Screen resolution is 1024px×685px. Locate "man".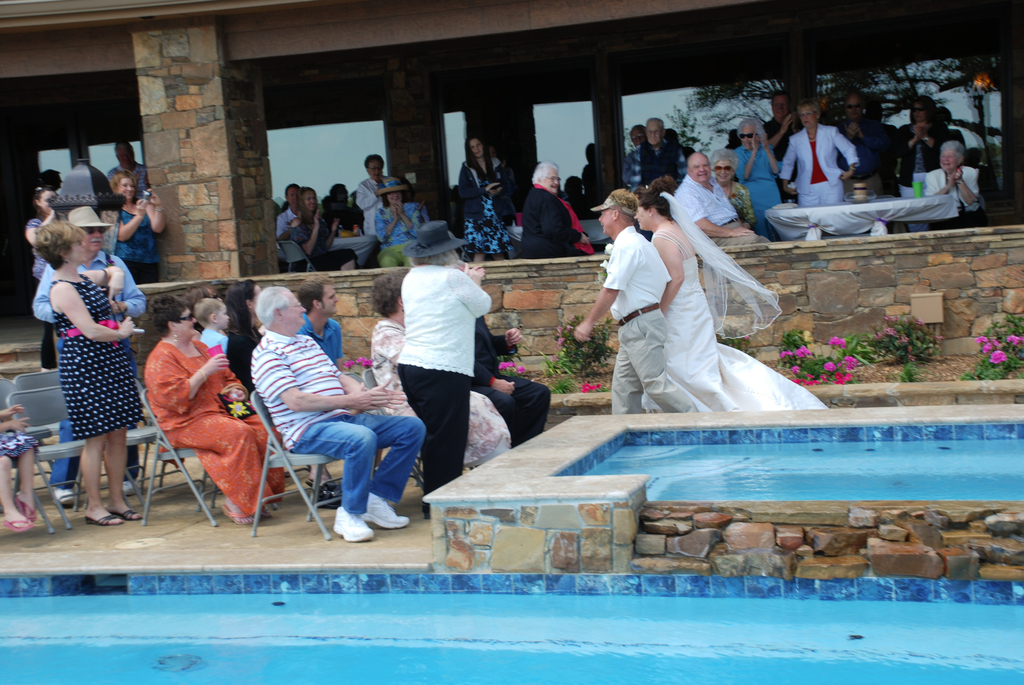
(464,310,558,448).
